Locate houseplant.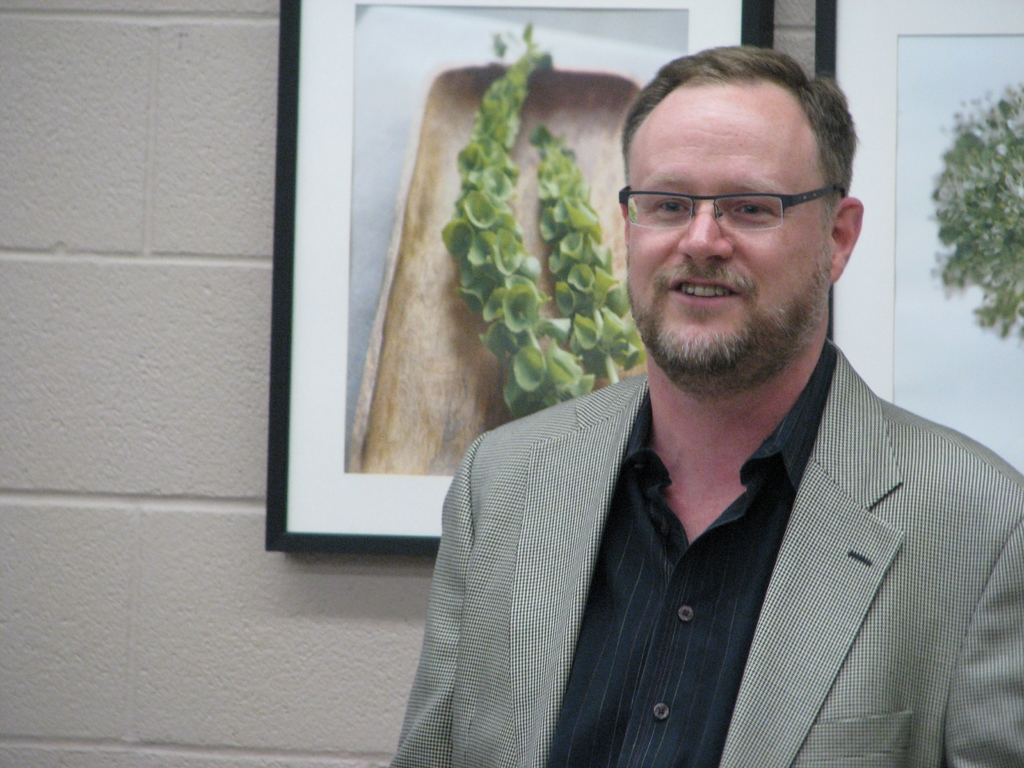
Bounding box: (x1=918, y1=97, x2=1023, y2=344).
